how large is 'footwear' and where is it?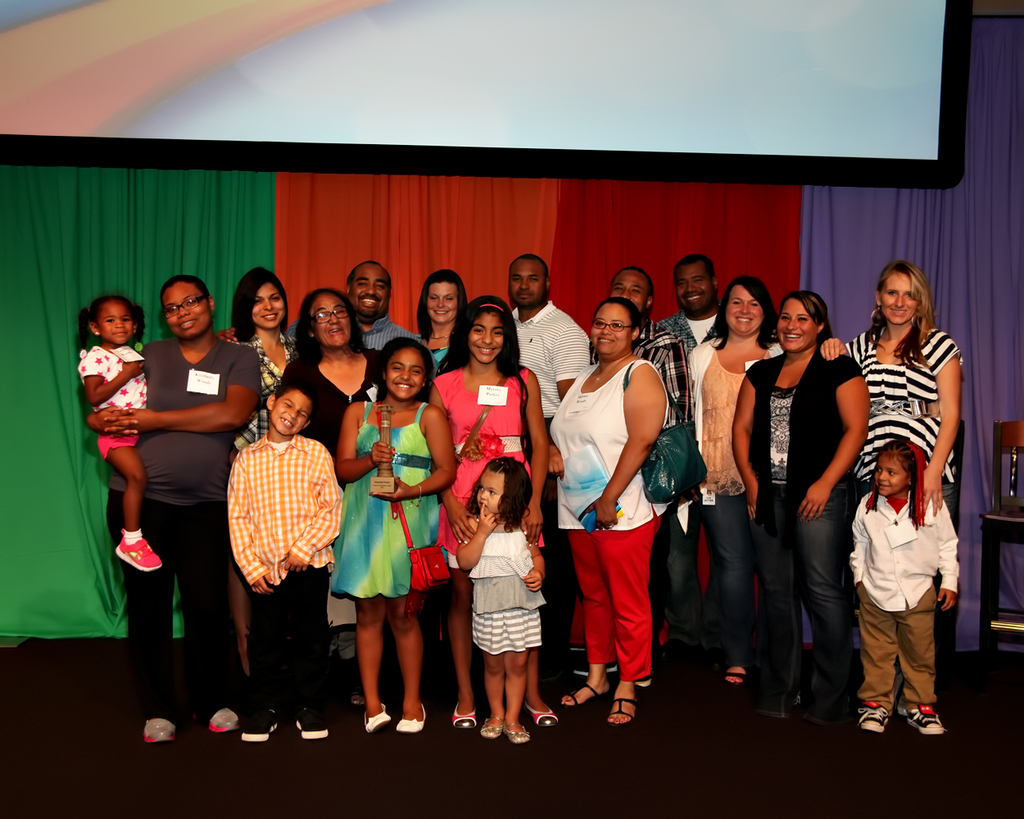
Bounding box: <box>140,712,172,740</box>.
